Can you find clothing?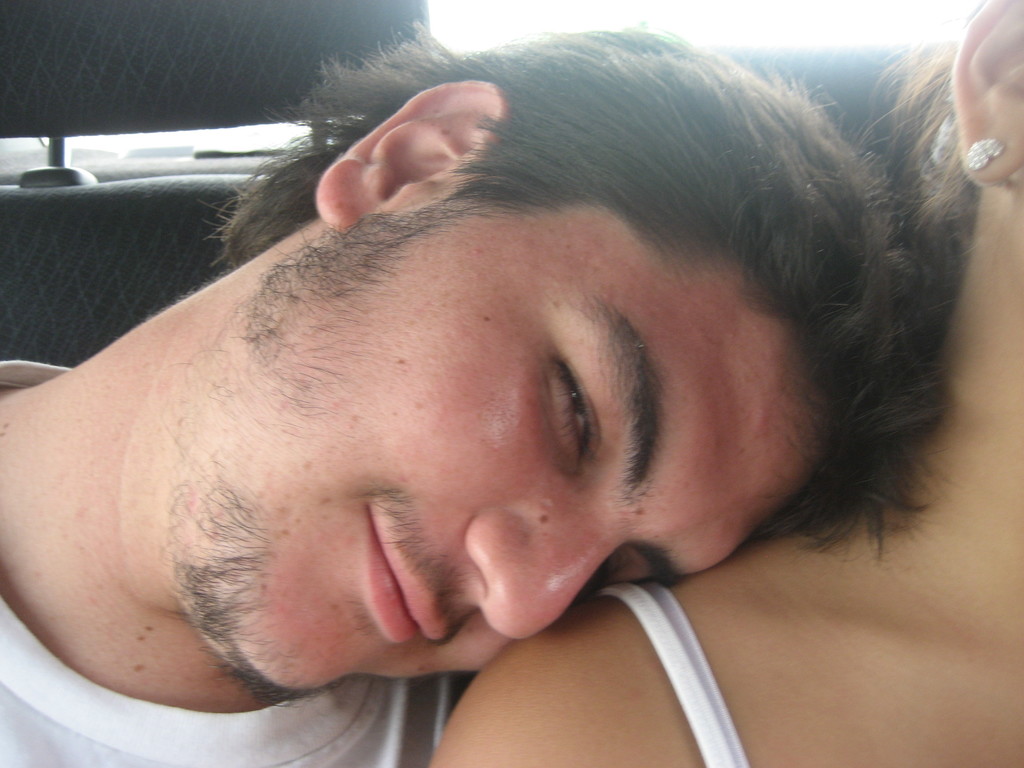
Yes, bounding box: bbox=(0, 356, 459, 767).
